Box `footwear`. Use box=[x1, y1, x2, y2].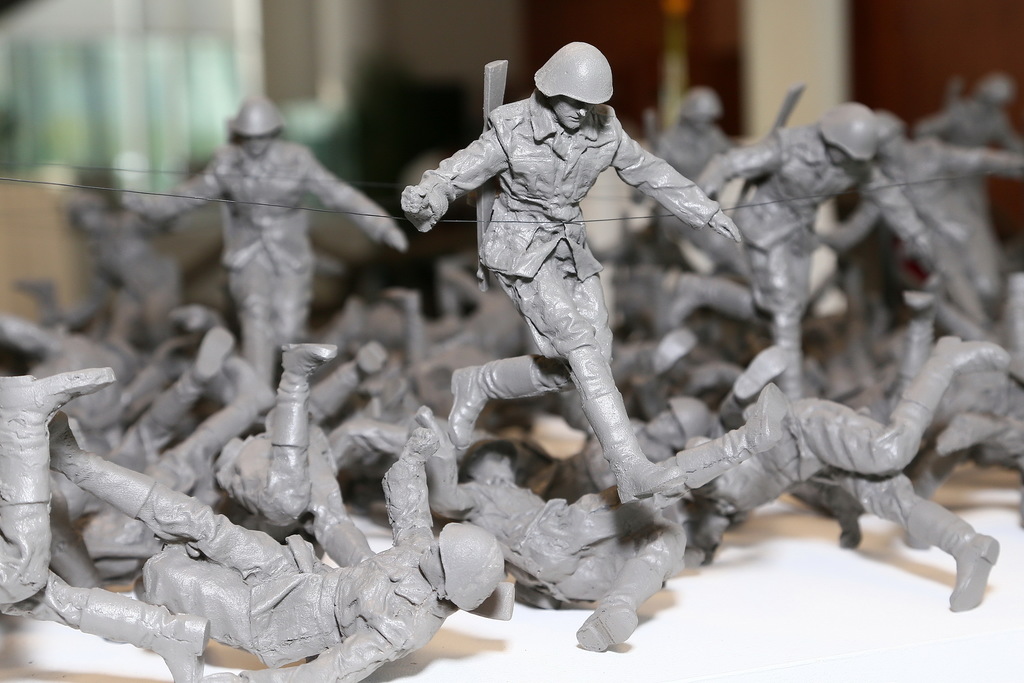
box=[0, 370, 113, 503].
